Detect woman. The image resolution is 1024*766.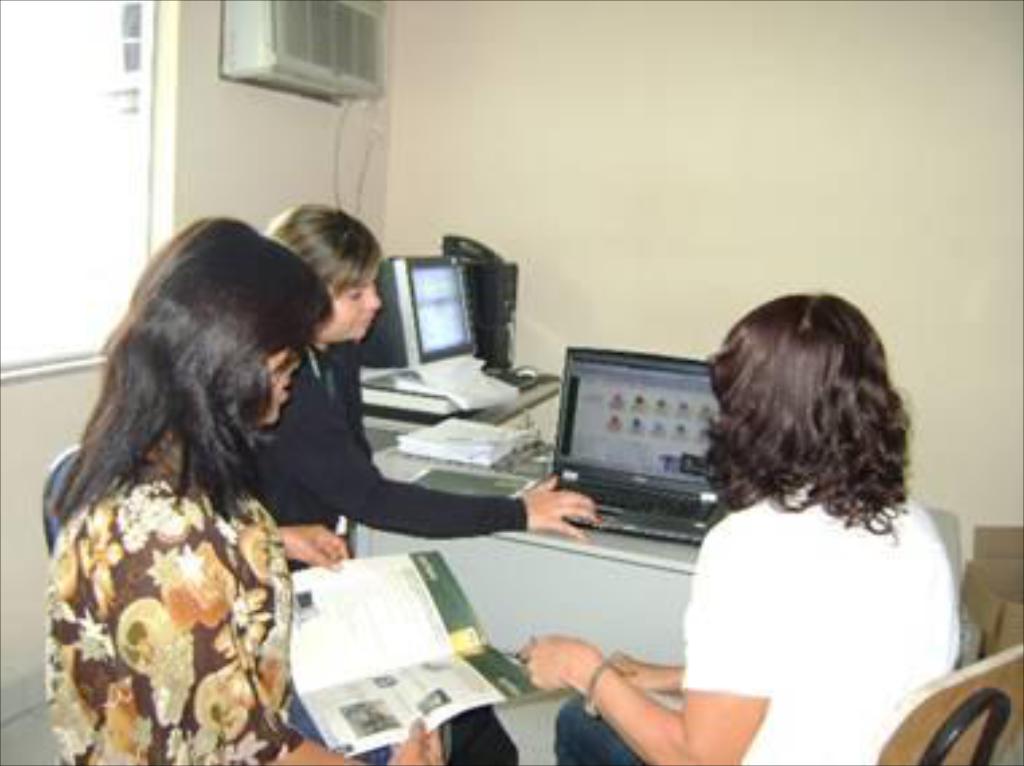
rect(51, 218, 449, 763).
